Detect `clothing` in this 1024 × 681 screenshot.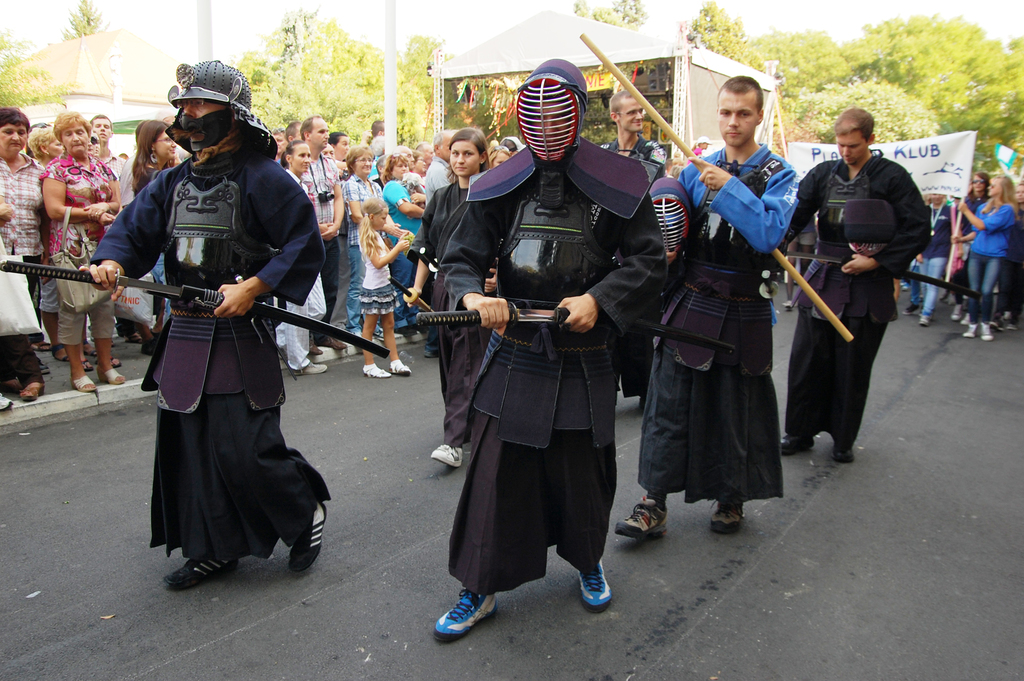
Detection: (left=340, top=171, right=387, bottom=322).
